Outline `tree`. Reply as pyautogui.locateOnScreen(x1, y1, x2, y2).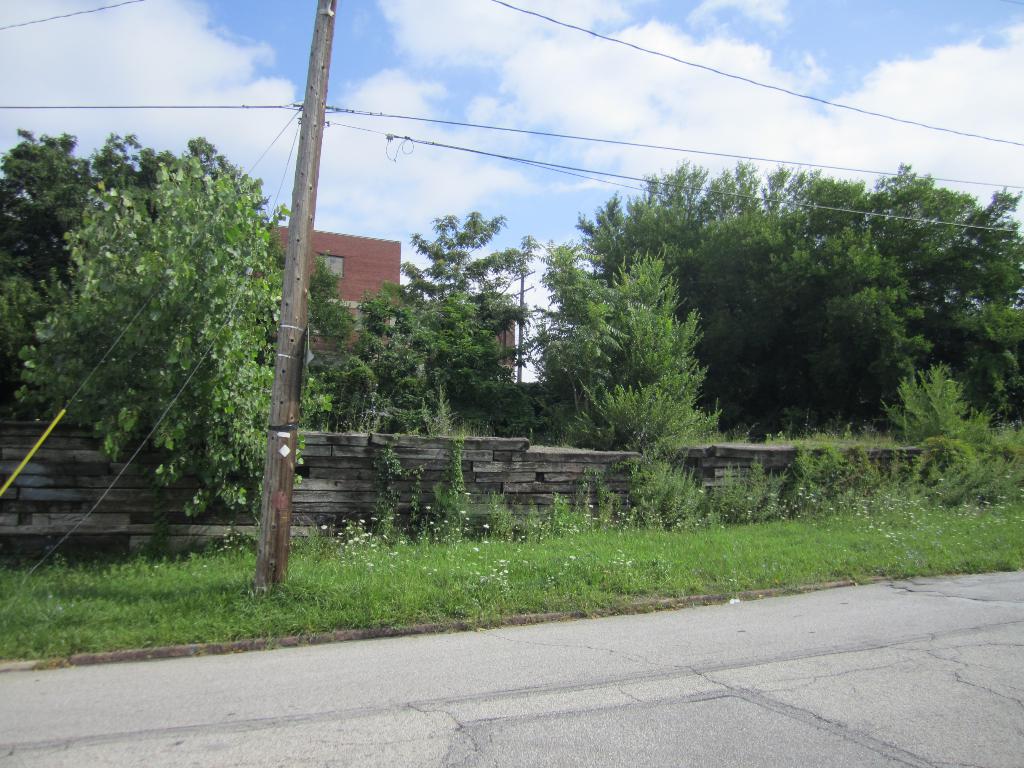
pyautogui.locateOnScreen(578, 156, 915, 444).
